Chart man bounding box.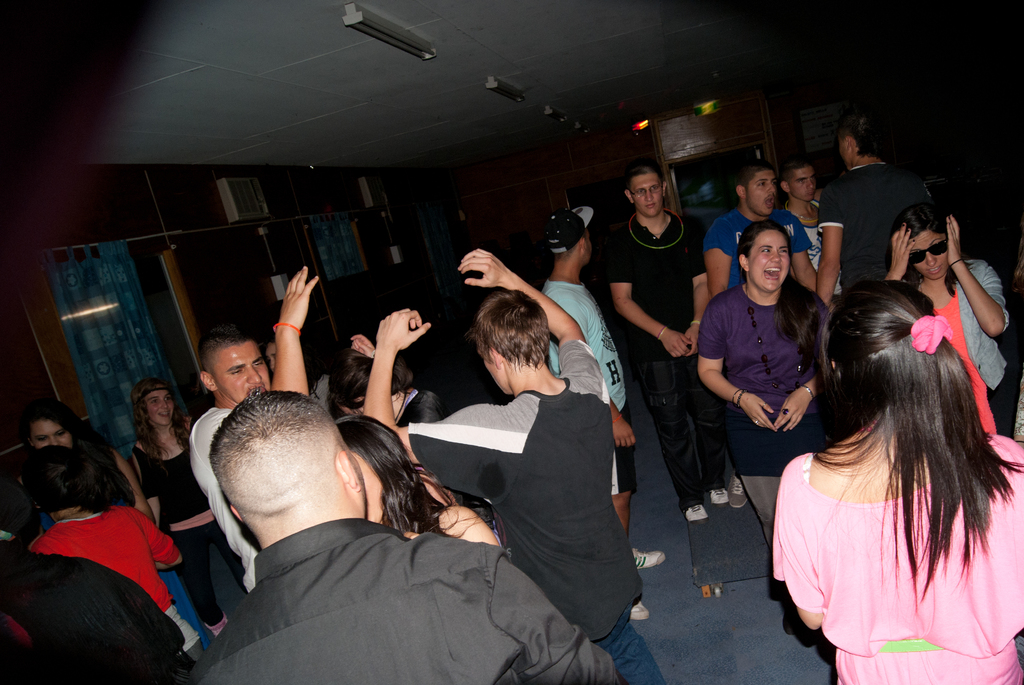
Charted: crop(609, 164, 730, 521).
